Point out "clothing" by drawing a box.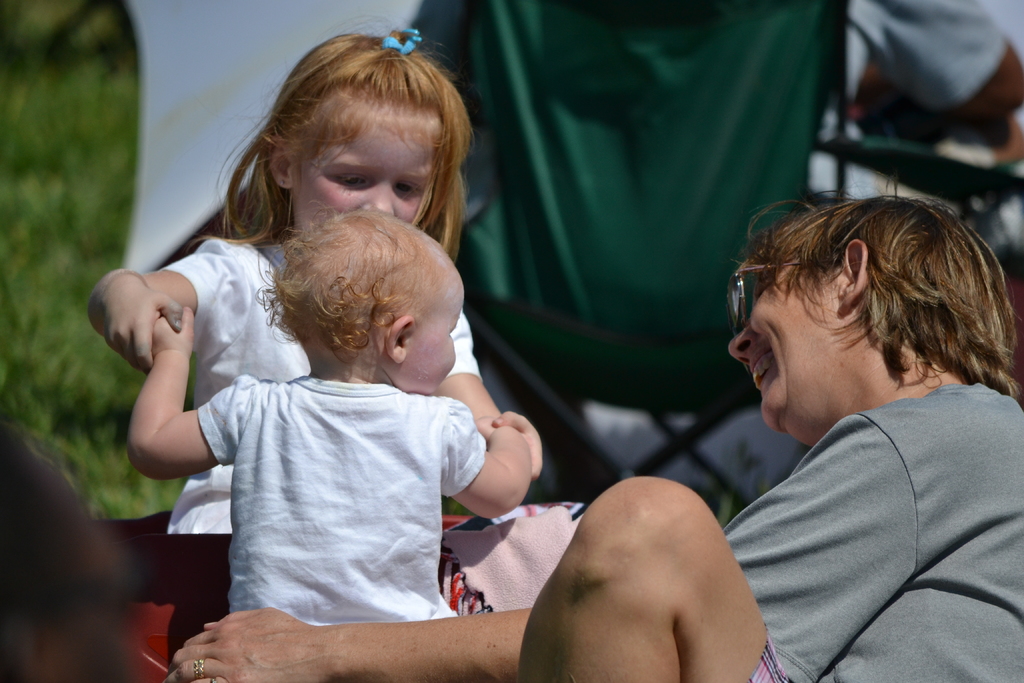
pyautogui.locateOnScreen(165, 230, 490, 667).
